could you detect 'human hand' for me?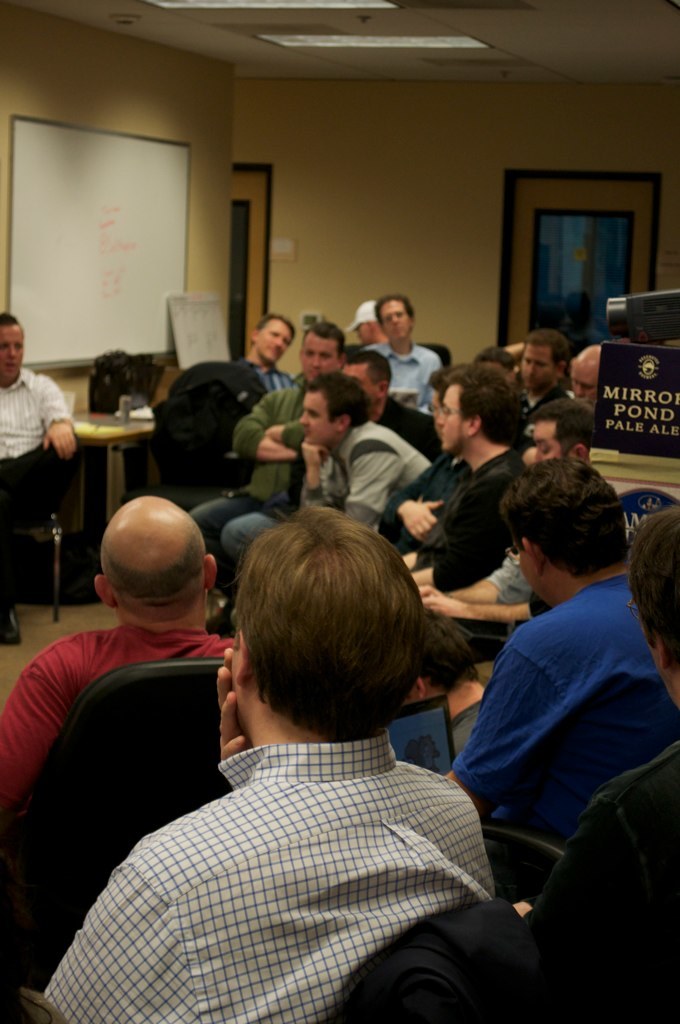
Detection result: 398/502/446/558.
